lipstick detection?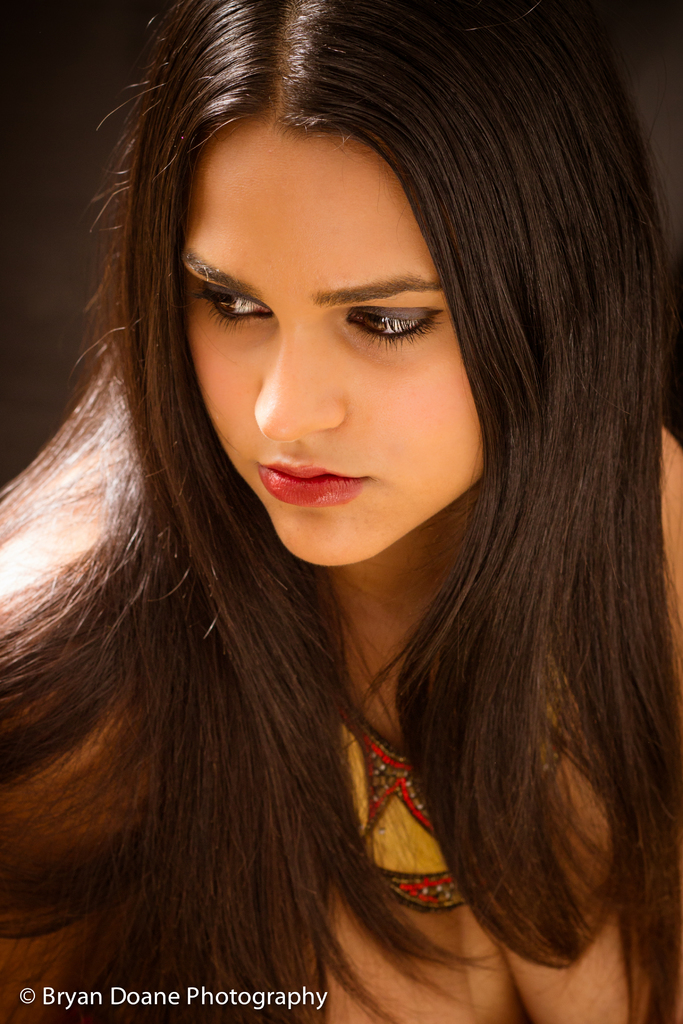
crop(260, 461, 361, 508)
